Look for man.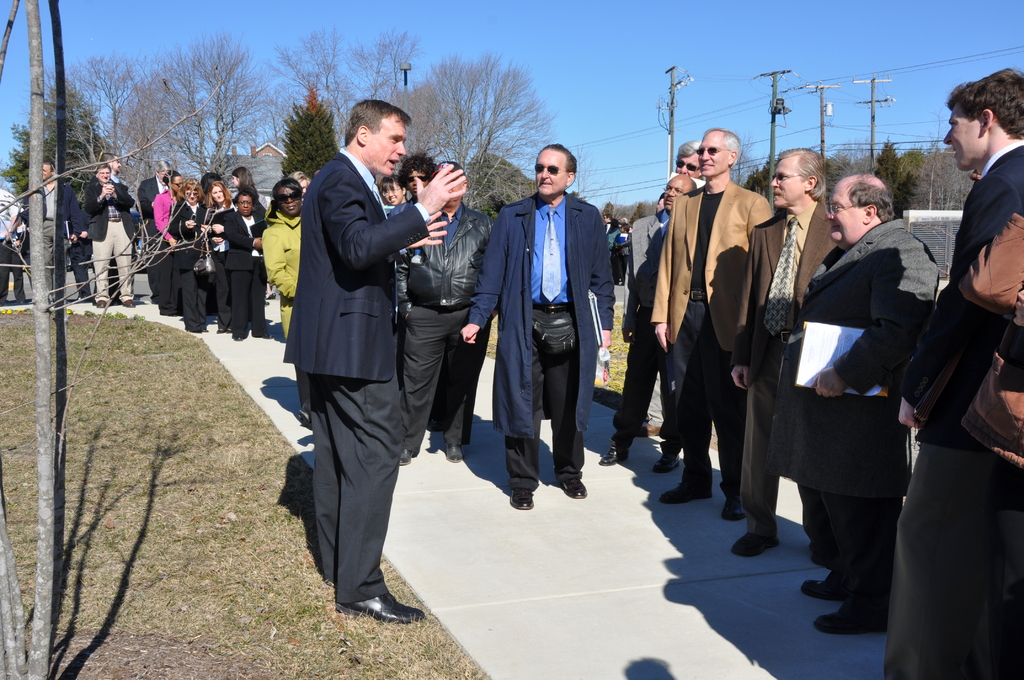
Found: (275,102,469,638).
